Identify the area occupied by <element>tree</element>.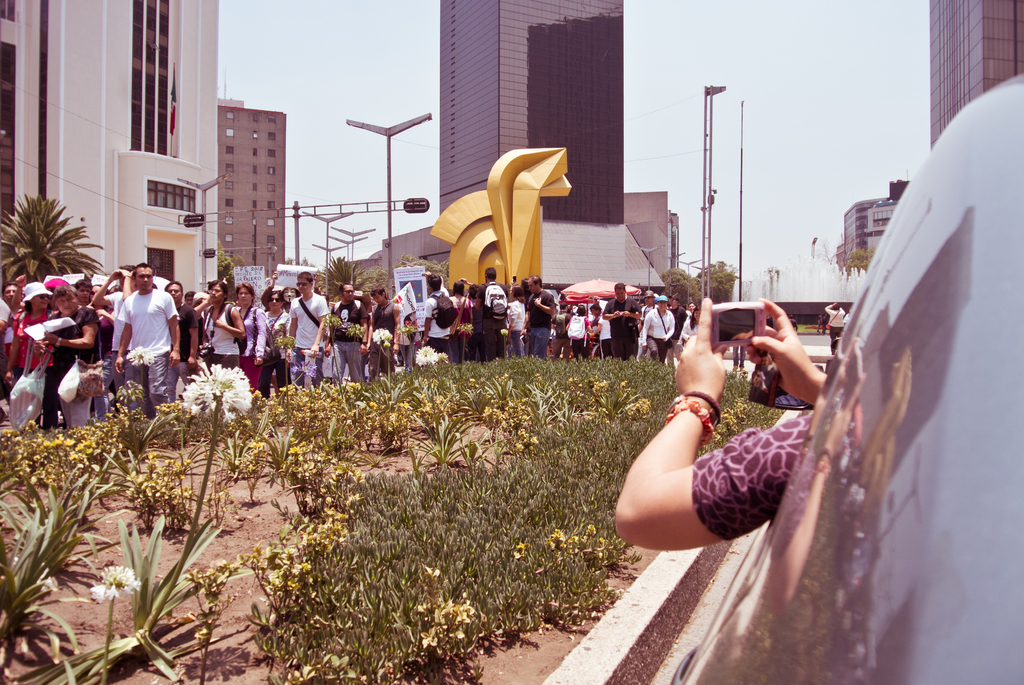
Area: 8,177,81,281.
